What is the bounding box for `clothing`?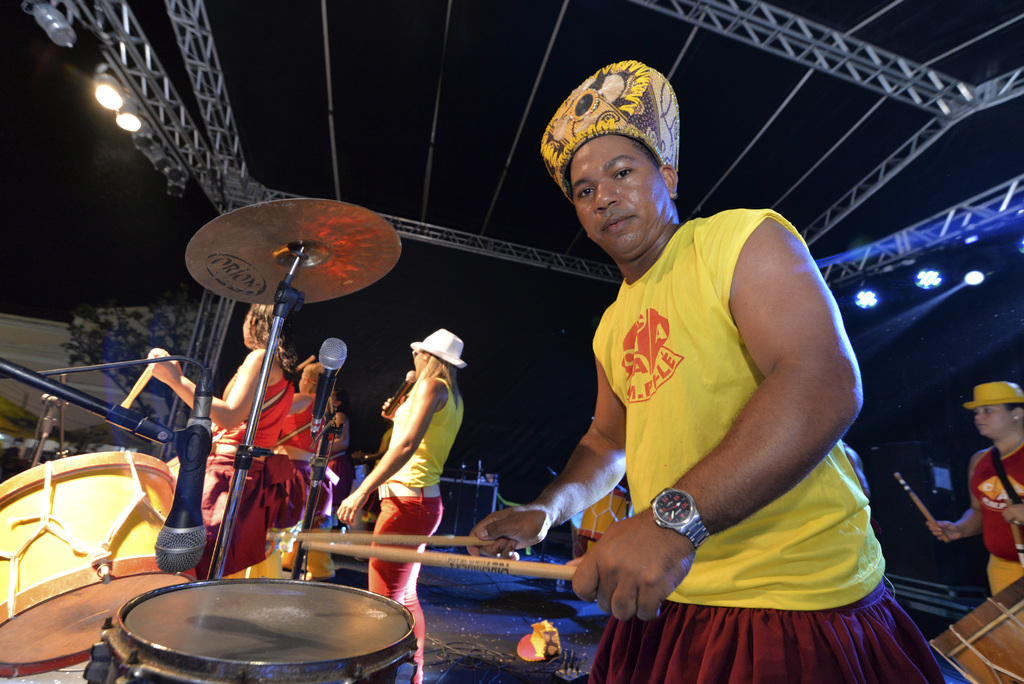
[x1=309, y1=410, x2=349, y2=525].
